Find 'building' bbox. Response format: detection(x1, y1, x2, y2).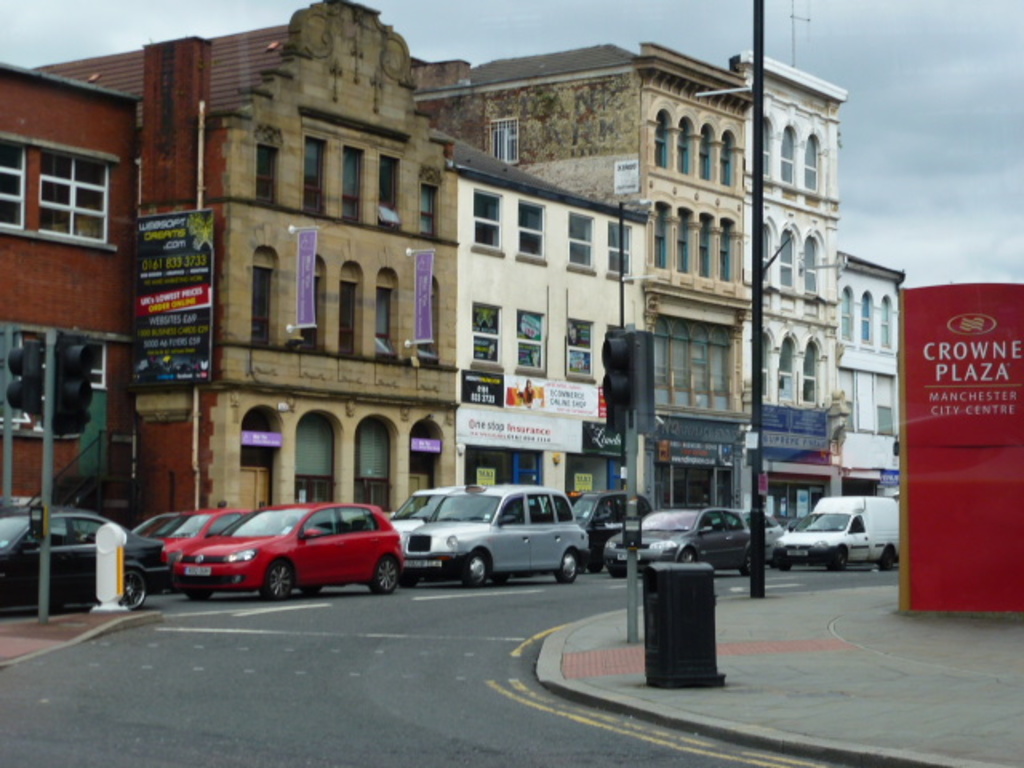
detection(413, 40, 742, 510).
